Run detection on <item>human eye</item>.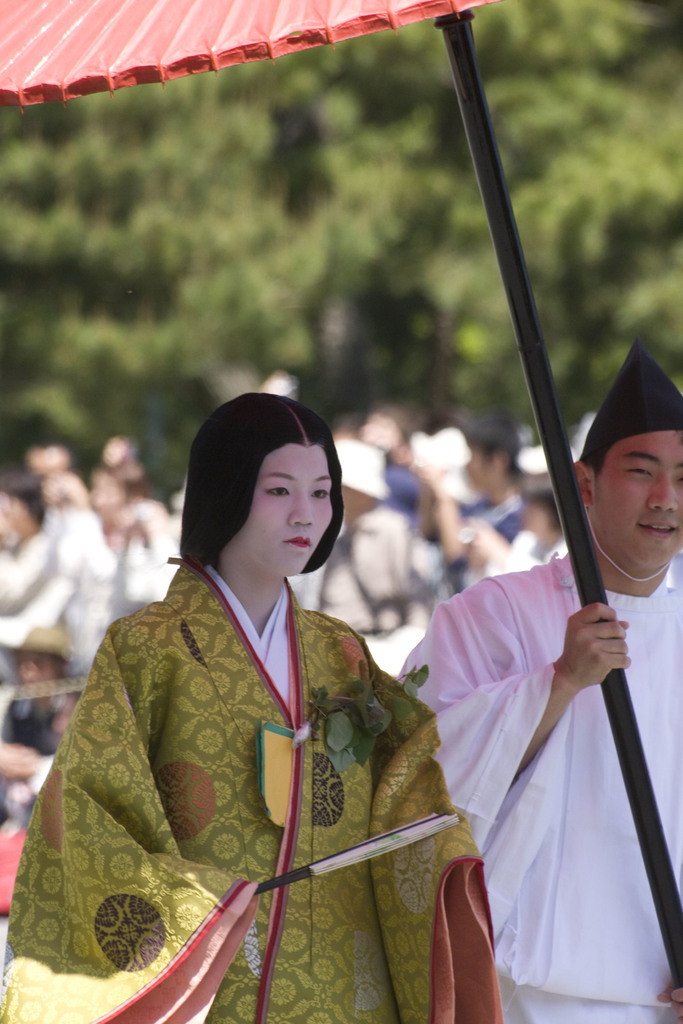
Result: <region>268, 481, 291, 500</region>.
